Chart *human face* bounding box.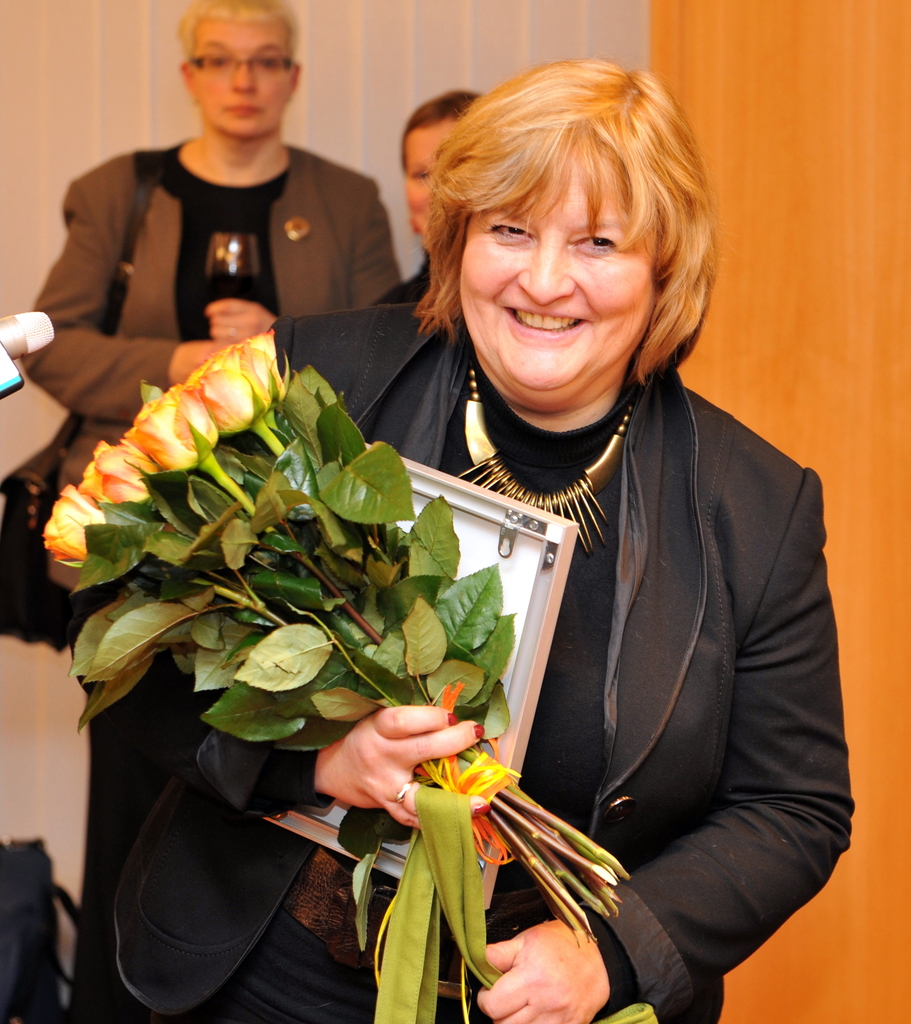
Charted: crop(193, 18, 287, 142).
